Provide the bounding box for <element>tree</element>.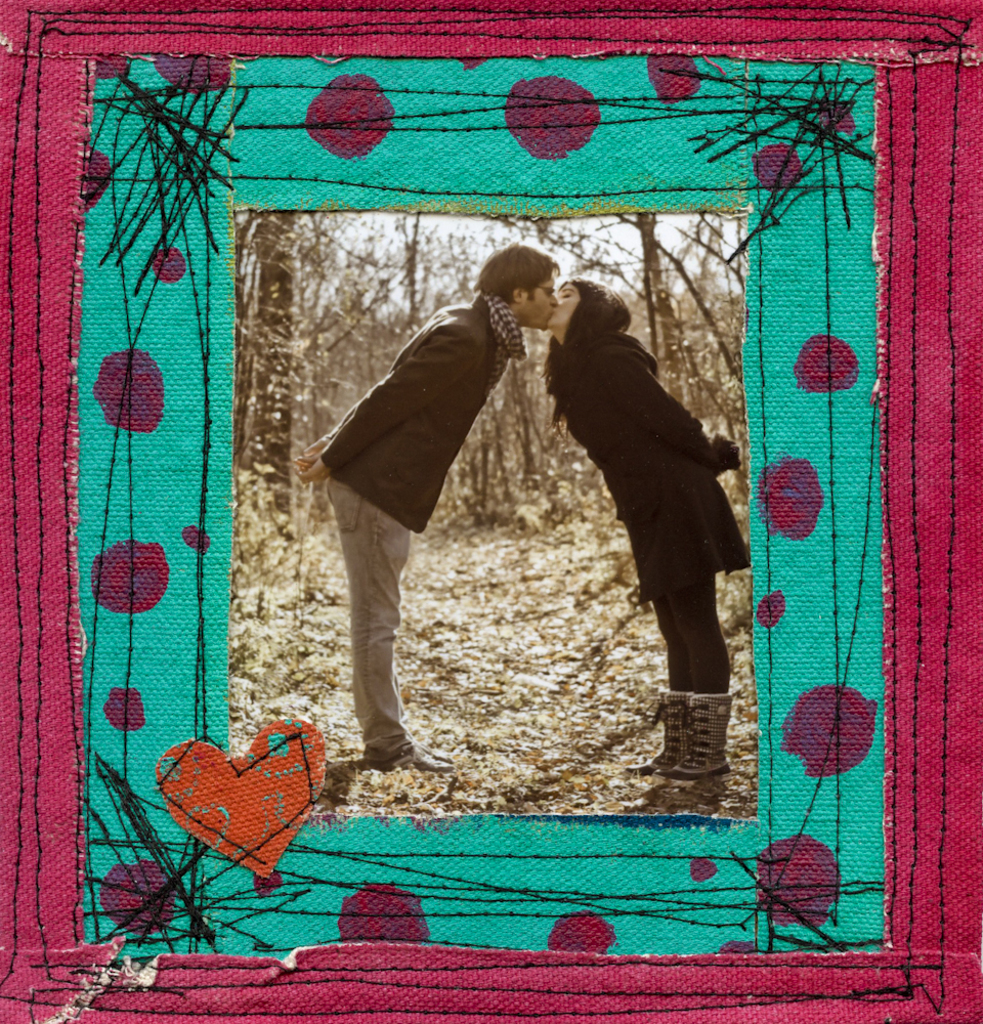
region(225, 207, 404, 635).
